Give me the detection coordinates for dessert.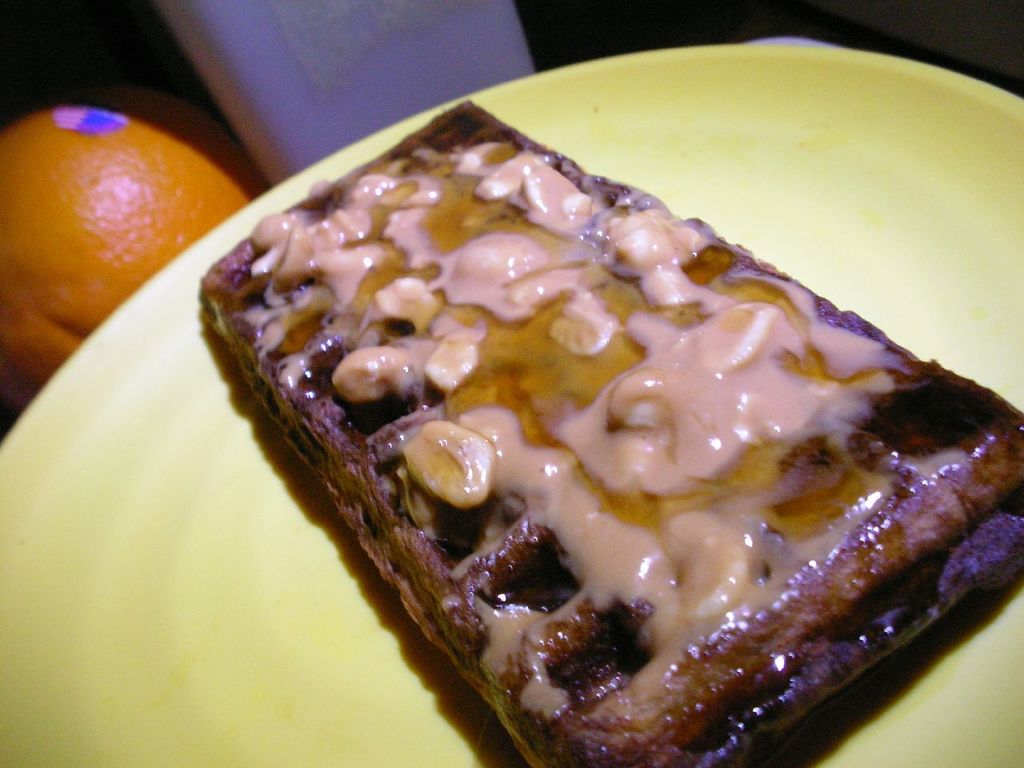
180,73,1011,767.
